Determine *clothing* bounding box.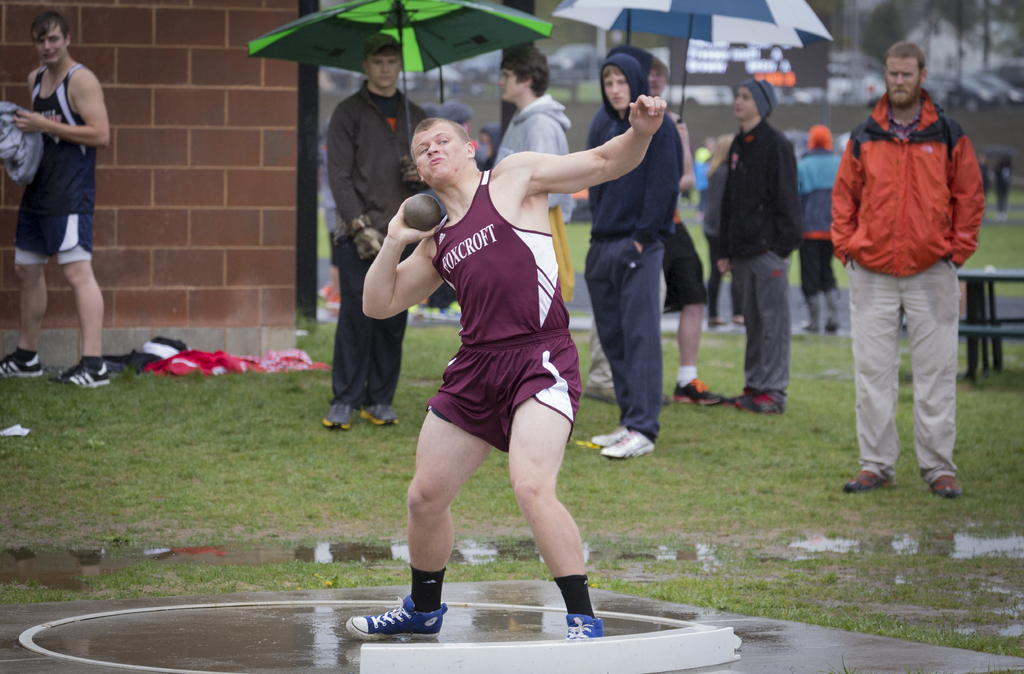
Determined: bbox=(10, 63, 100, 267).
